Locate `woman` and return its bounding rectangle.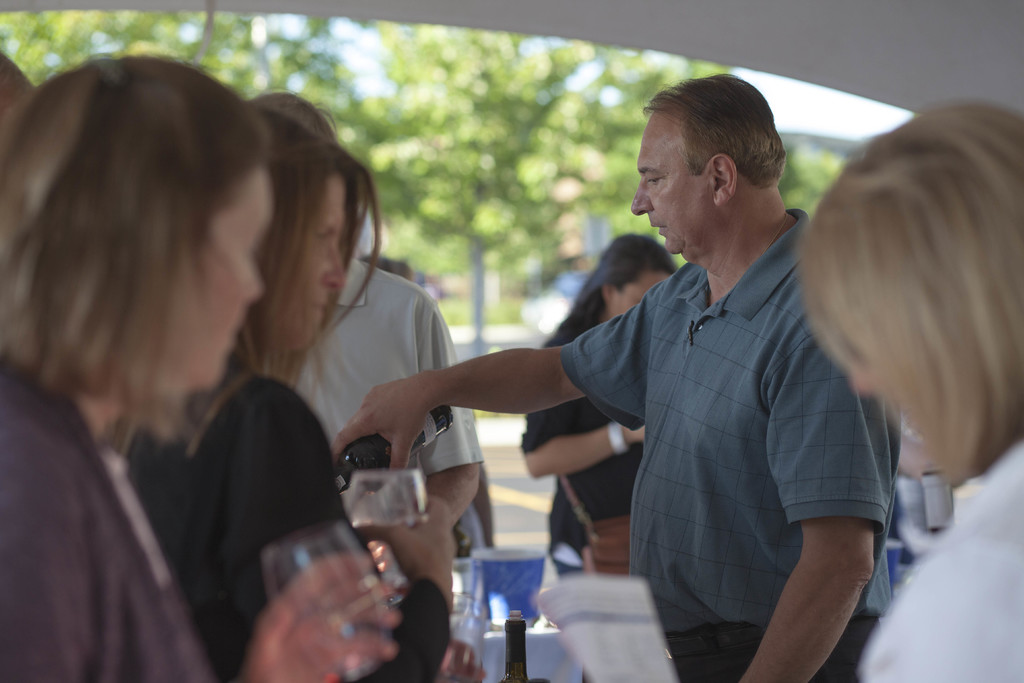
[794, 104, 1023, 682].
